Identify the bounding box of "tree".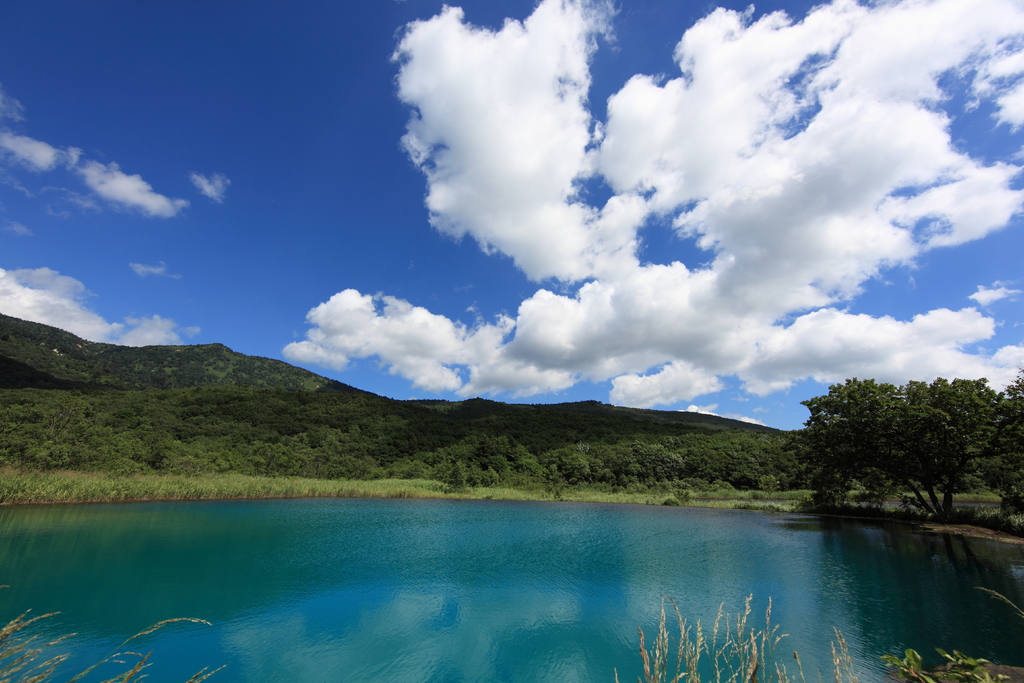
bbox(779, 370, 1023, 529).
